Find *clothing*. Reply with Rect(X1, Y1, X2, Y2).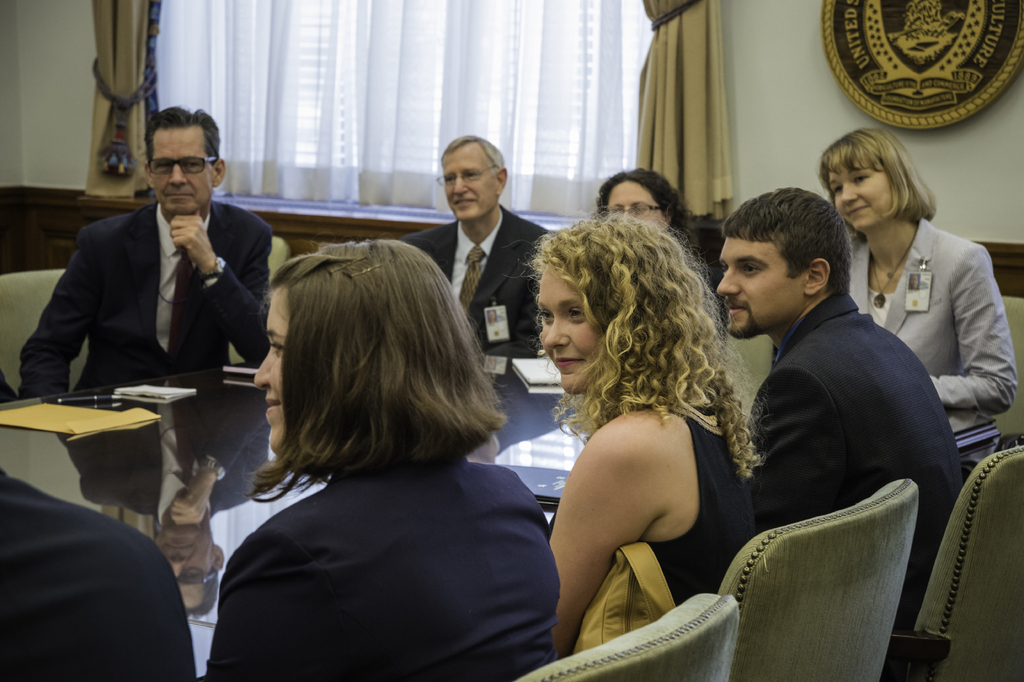
Rect(747, 292, 966, 630).
